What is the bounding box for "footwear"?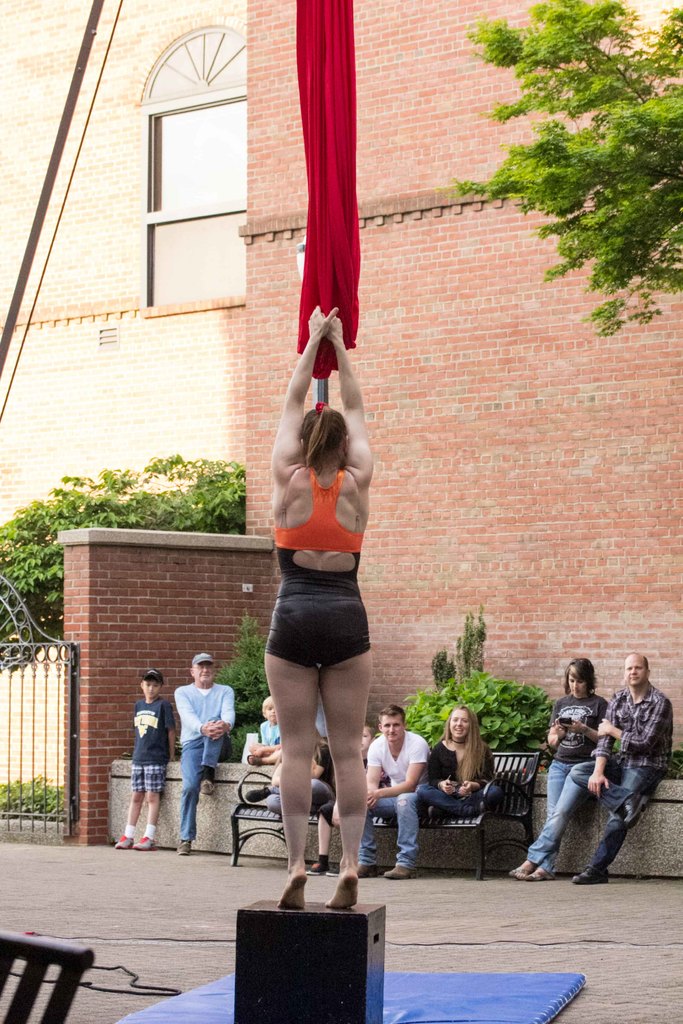
133:830:161:850.
